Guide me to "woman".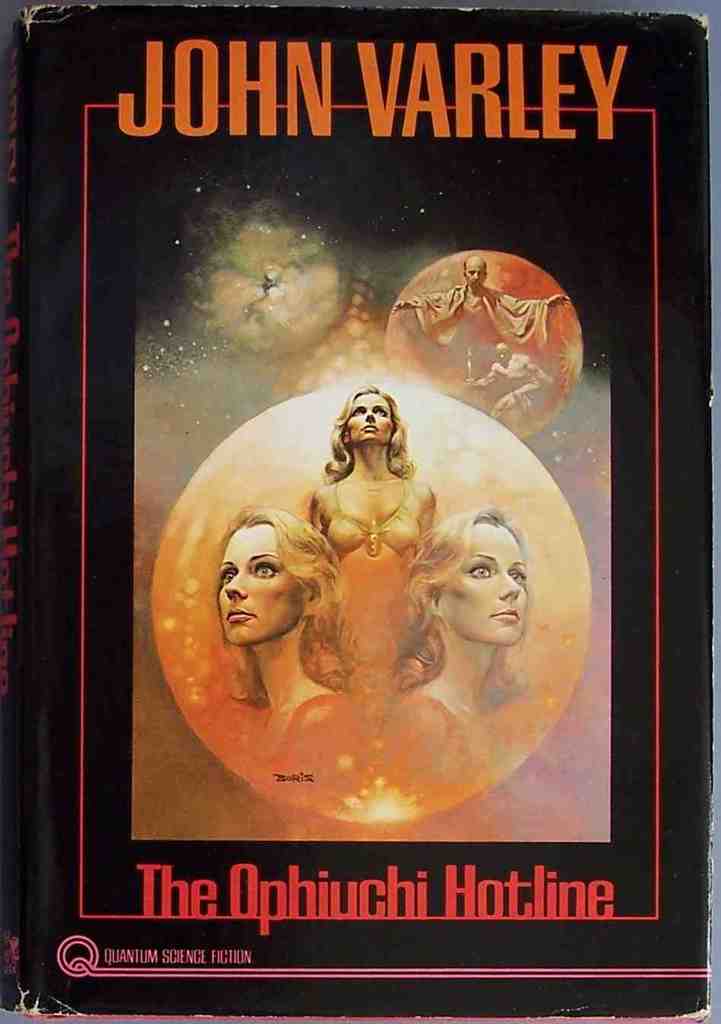
Guidance: l=203, t=503, r=367, b=779.
